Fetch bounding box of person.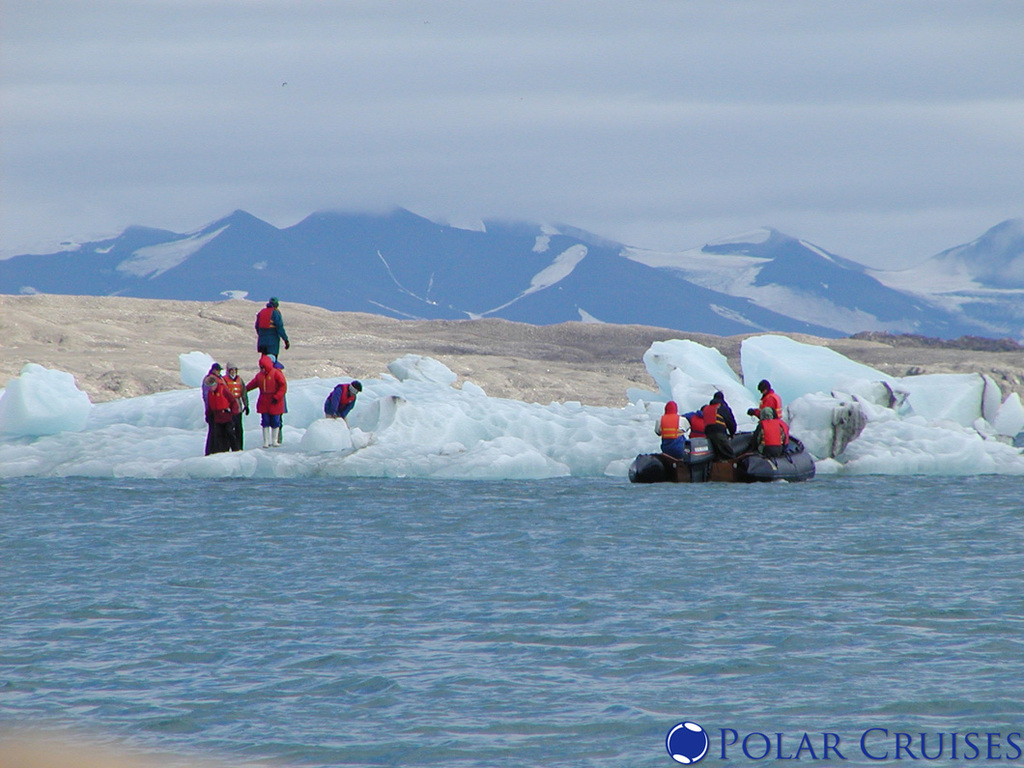
Bbox: select_region(242, 350, 289, 449).
